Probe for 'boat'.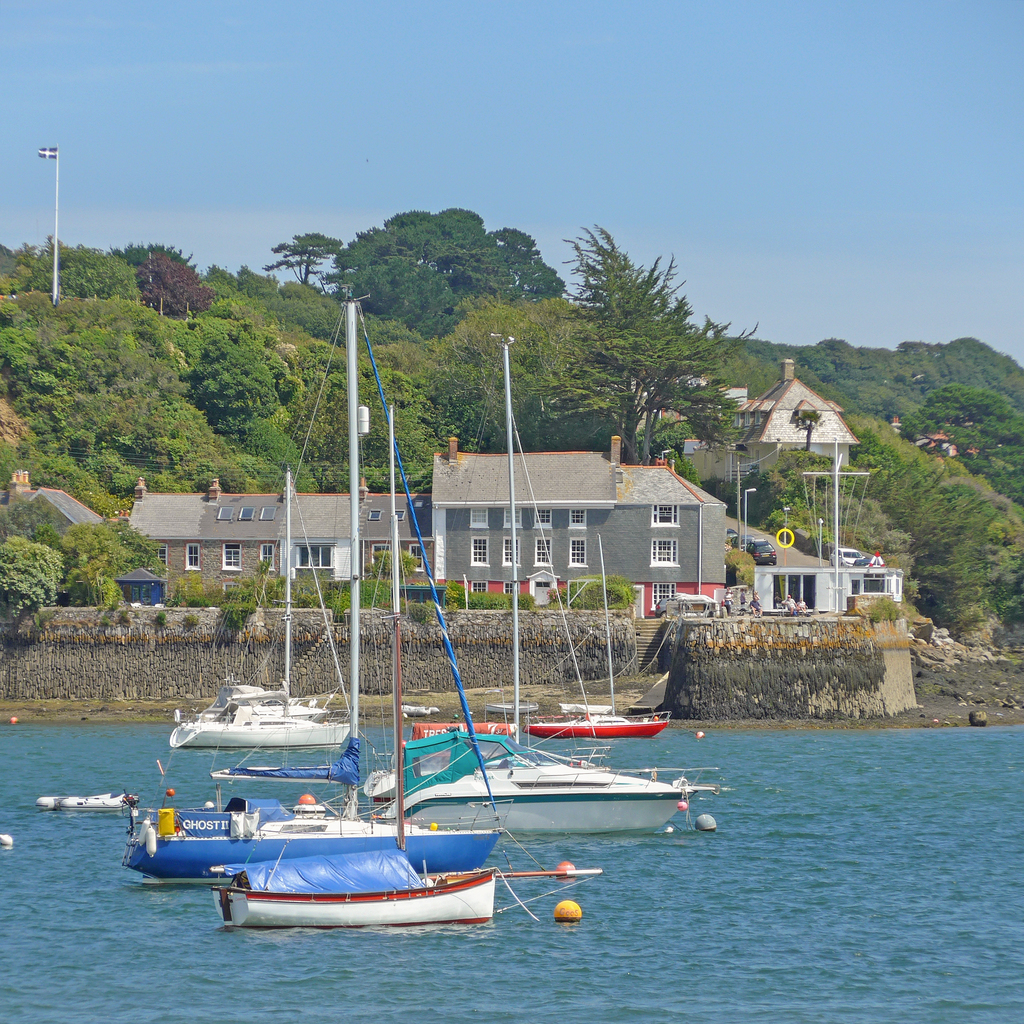
Probe result: {"left": 200, "top": 513, "right": 496, "bottom": 931}.
